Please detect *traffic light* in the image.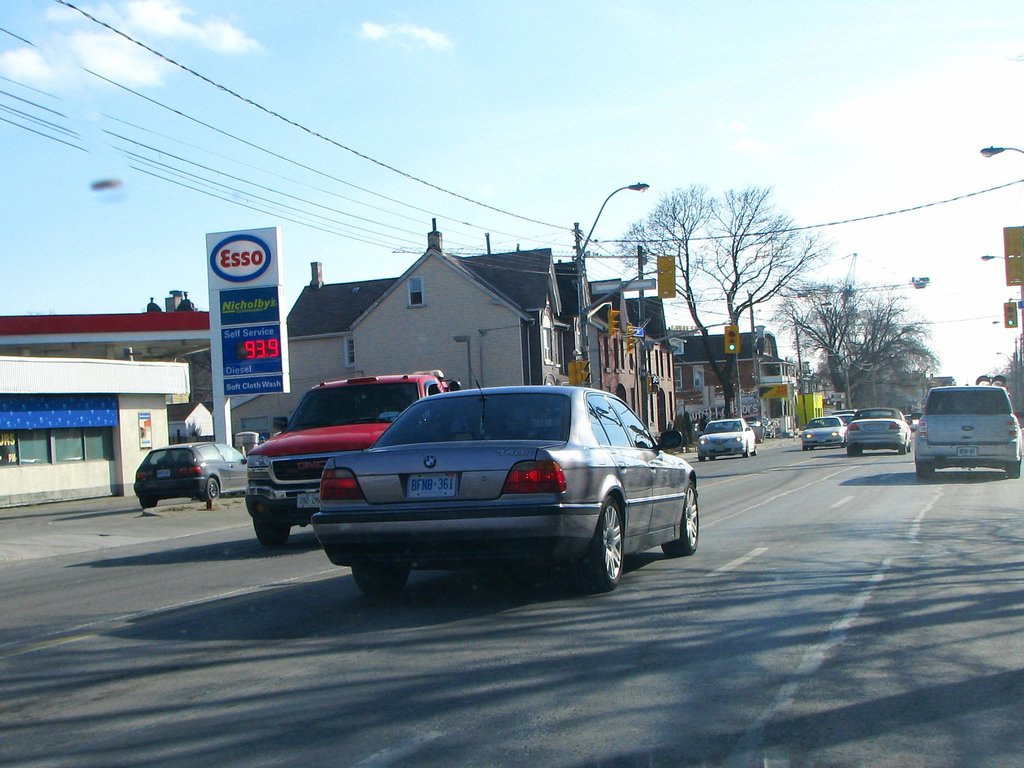
(566,359,592,385).
